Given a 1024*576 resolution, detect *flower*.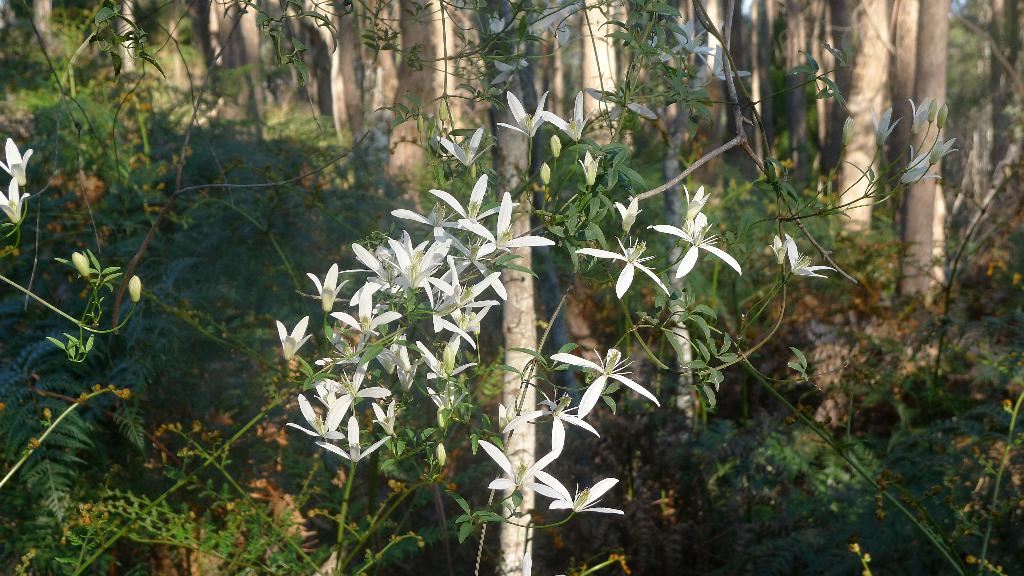
<region>576, 236, 668, 302</region>.
